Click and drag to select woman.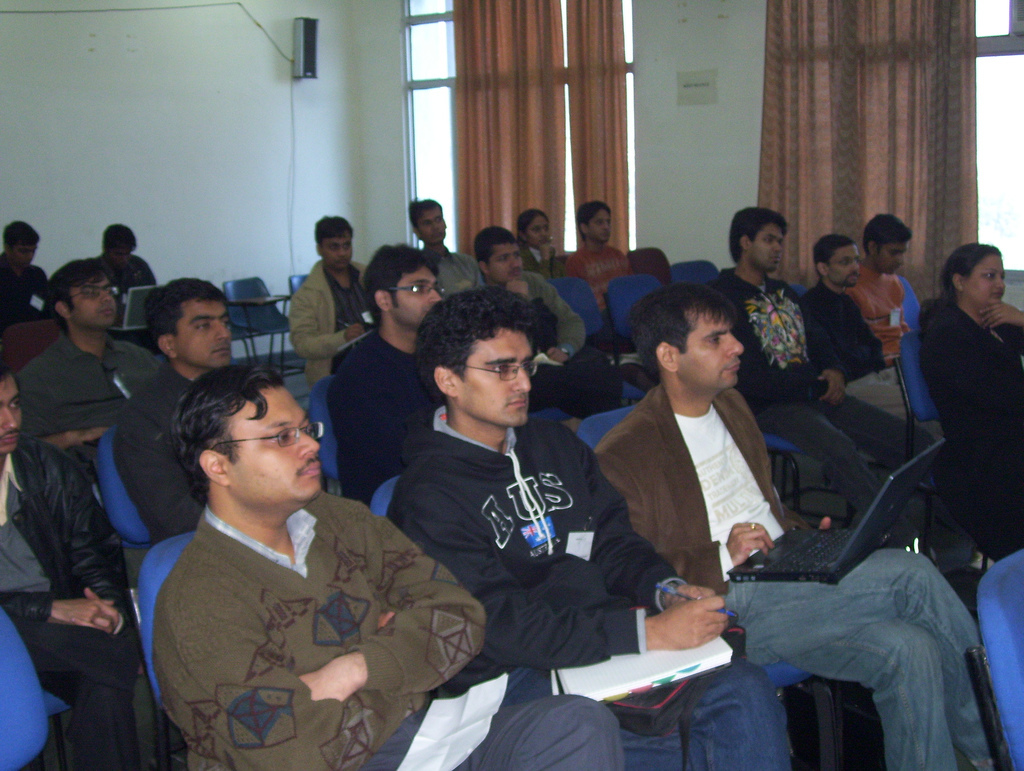
Selection: [left=899, top=225, right=1023, bottom=577].
